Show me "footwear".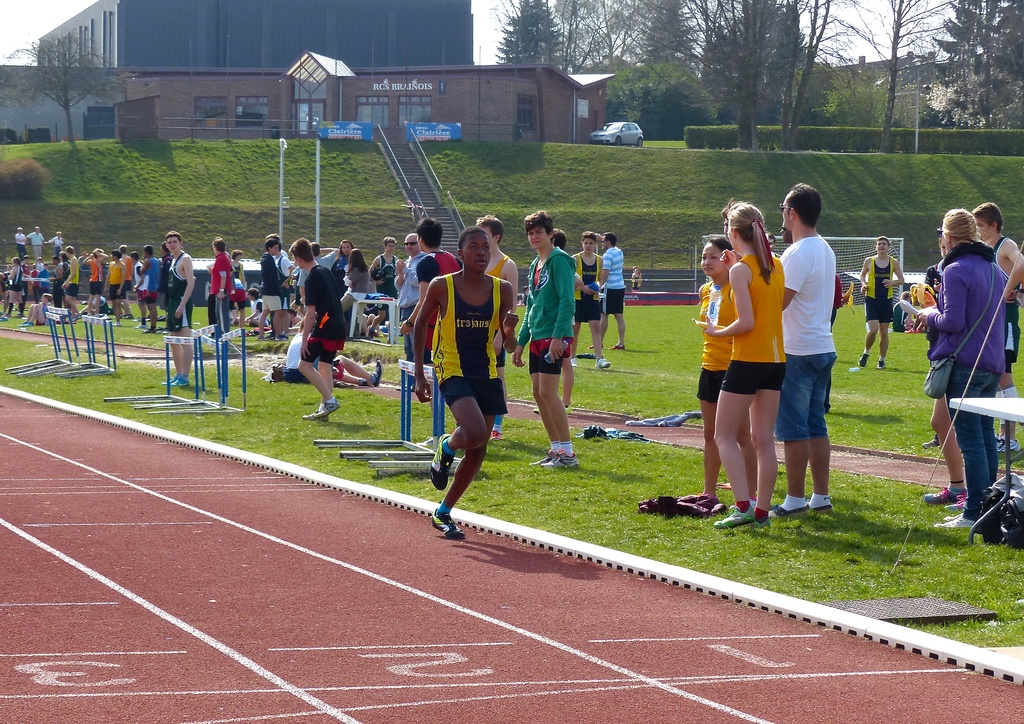
"footwear" is here: 570:358:576:367.
